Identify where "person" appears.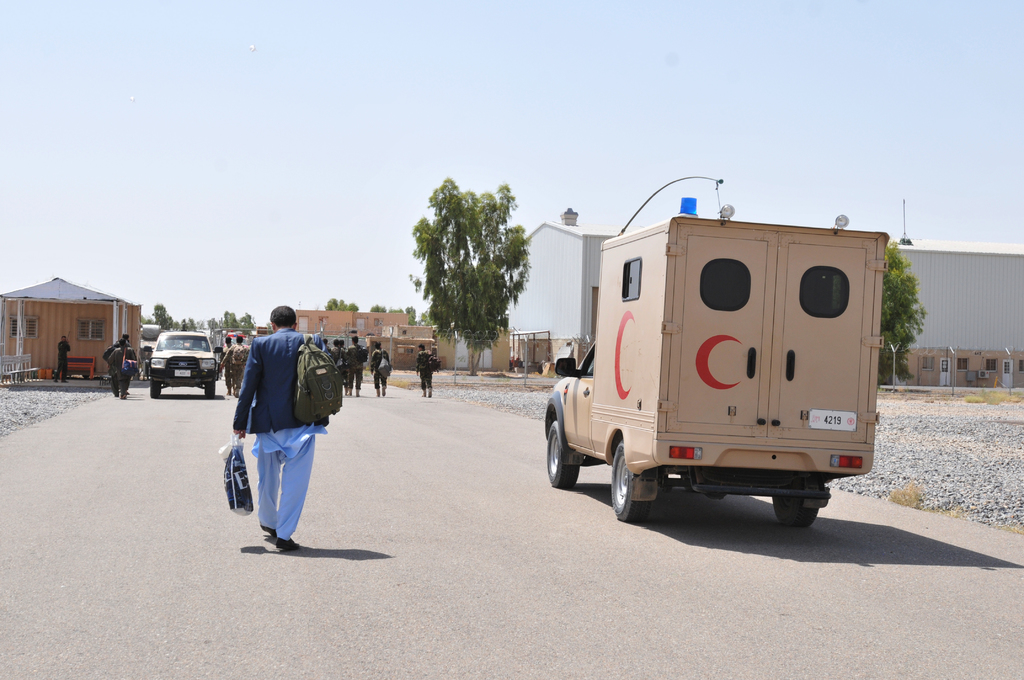
Appears at left=415, top=345, right=433, bottom=405.
